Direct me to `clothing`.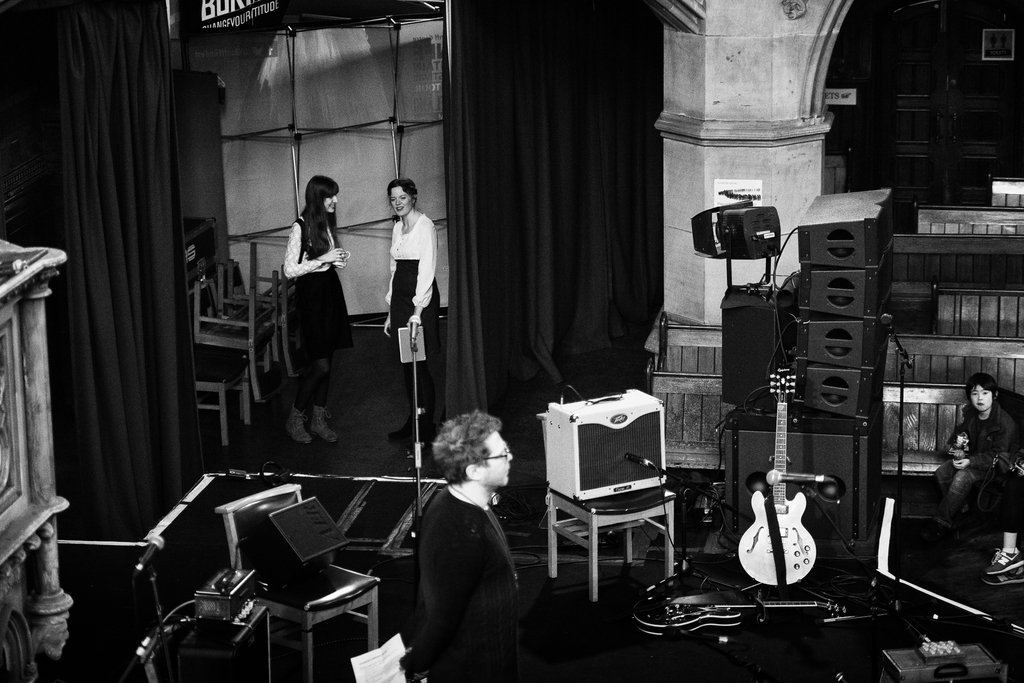
Direction: <region>399, 448, 543, 673</region>.
